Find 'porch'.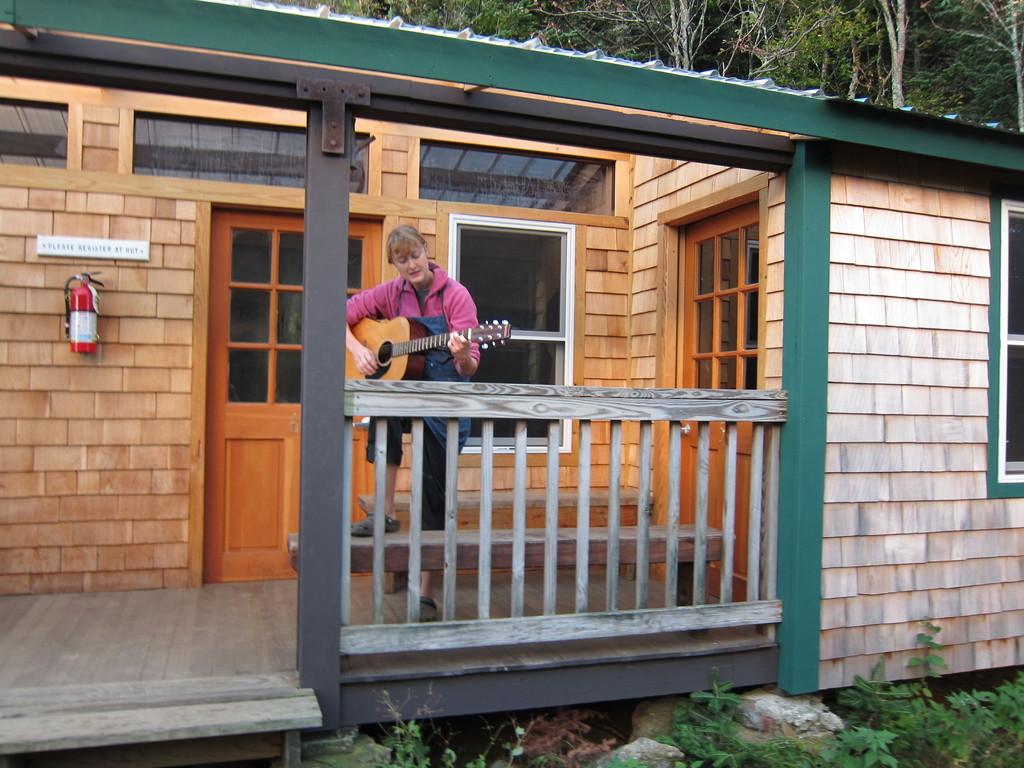
x1=0, y1=370, x2=778, y2=764.
